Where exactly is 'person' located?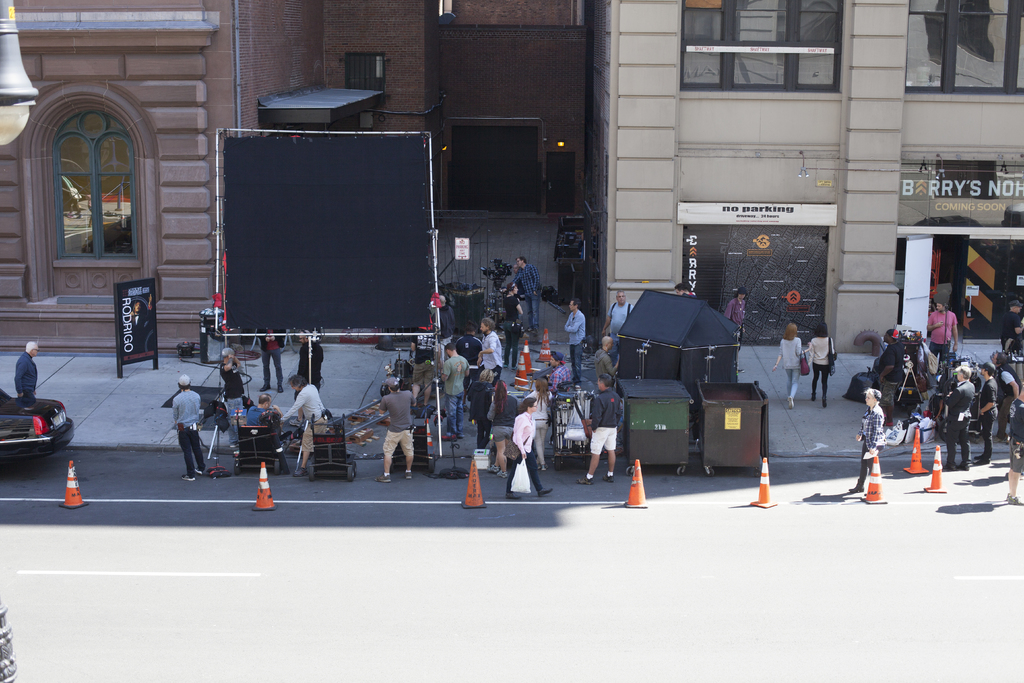
Its bounding box is rect(976, 361, 993, 458).
